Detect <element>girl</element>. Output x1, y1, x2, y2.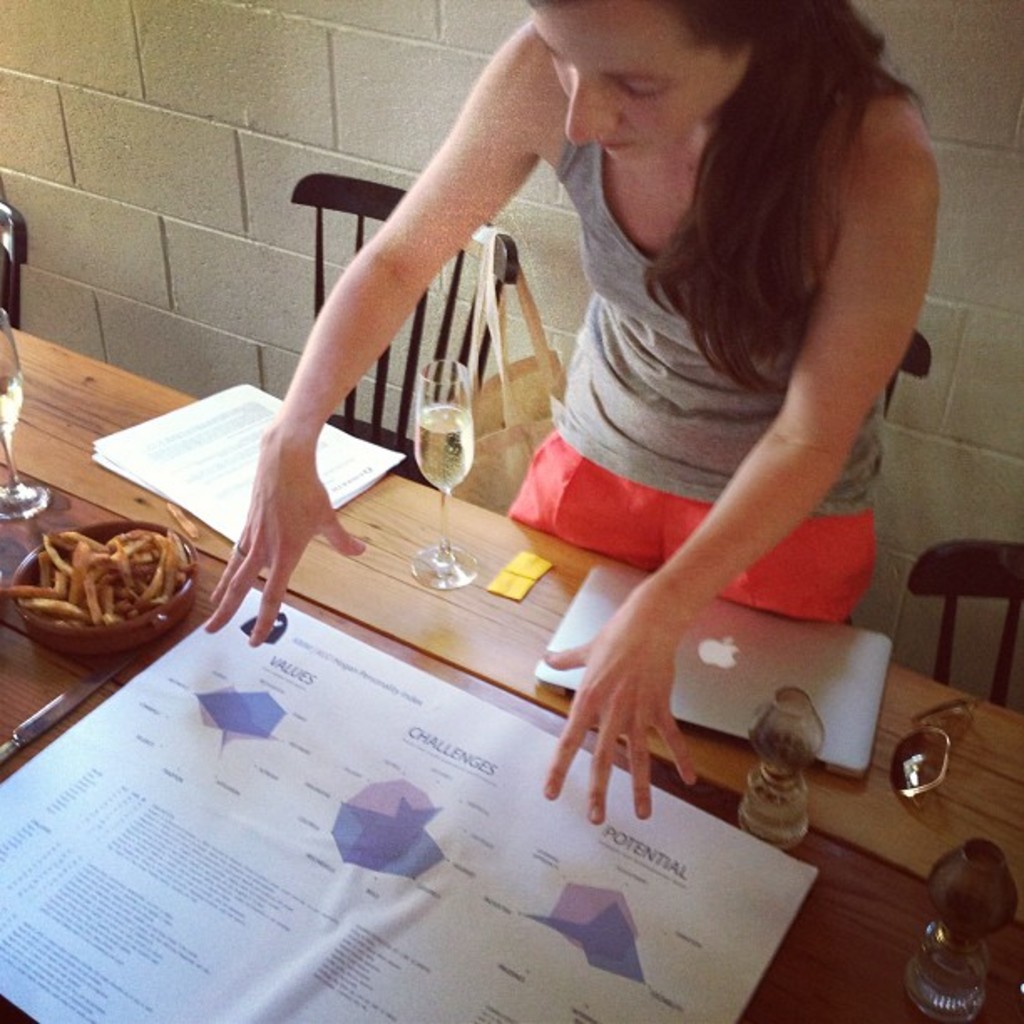
202, 0, 939, 820.
